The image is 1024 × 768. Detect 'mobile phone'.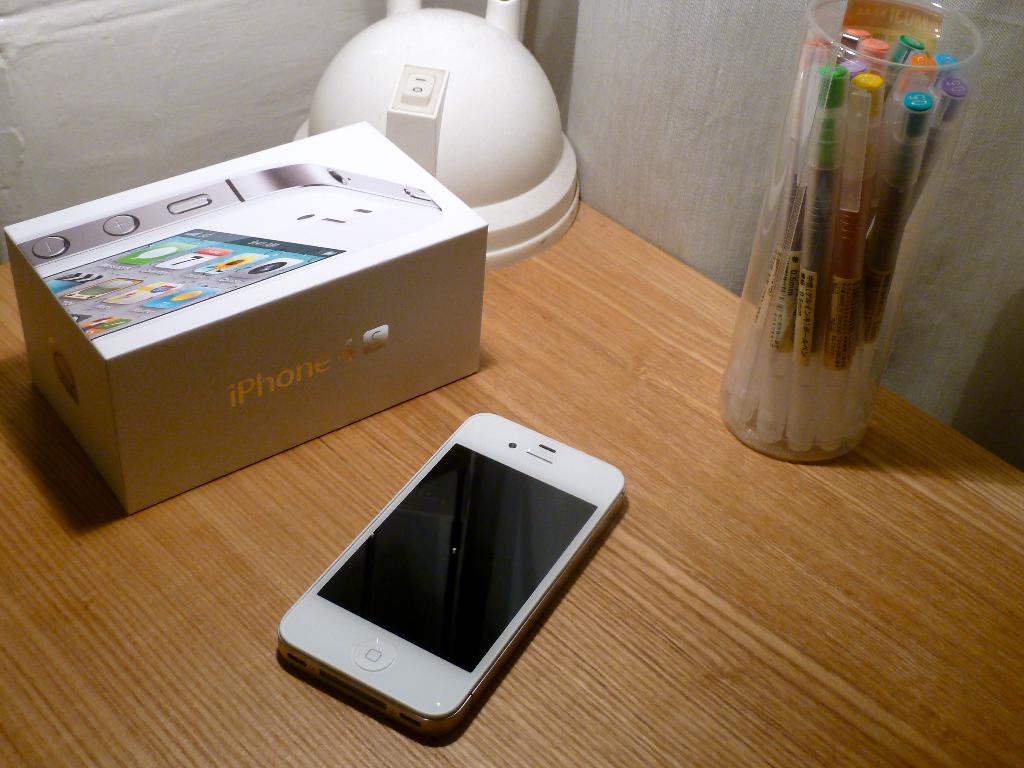
Detection: crop(274, 410, 626, 735).
